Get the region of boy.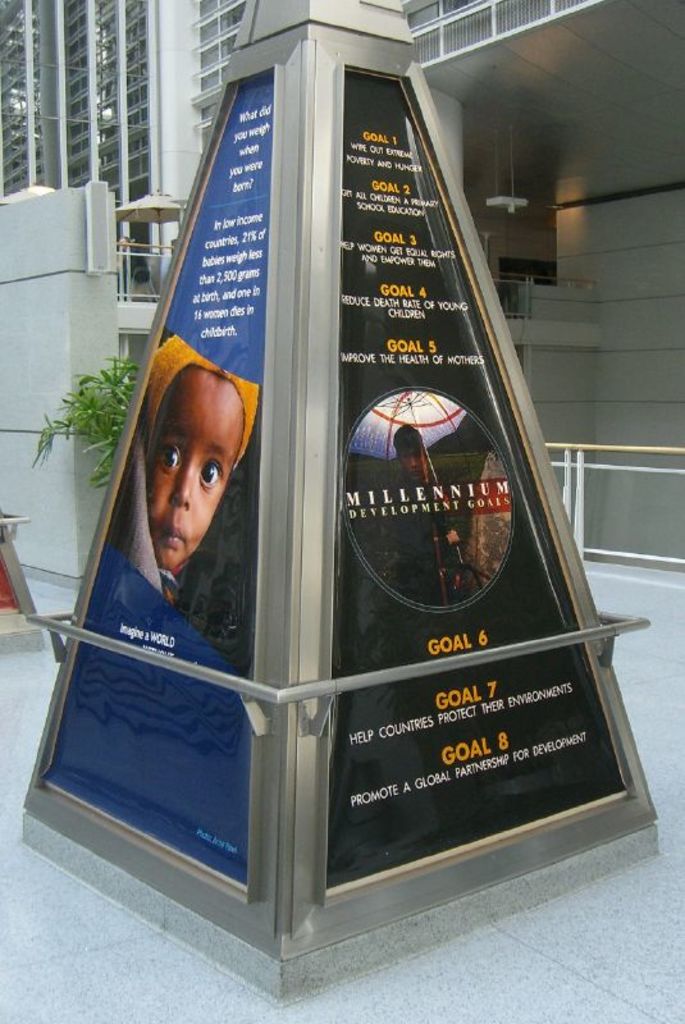
bbox=(141, 362, 250, 586).
